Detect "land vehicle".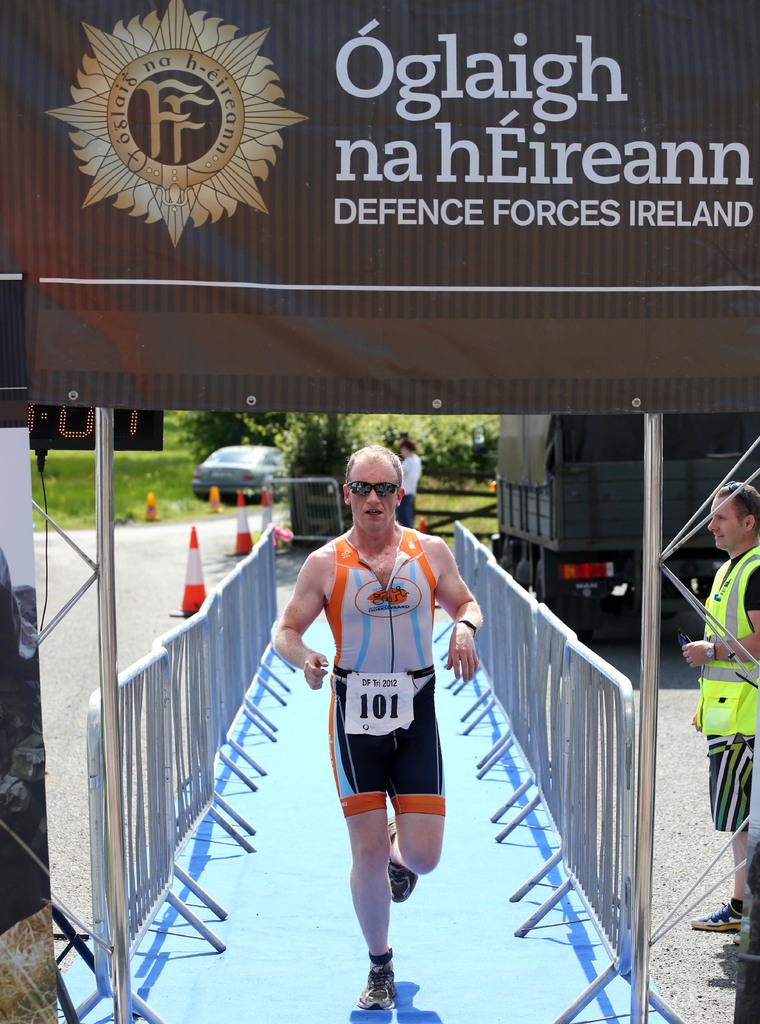
Detected at 186, 448, 289, 518.
